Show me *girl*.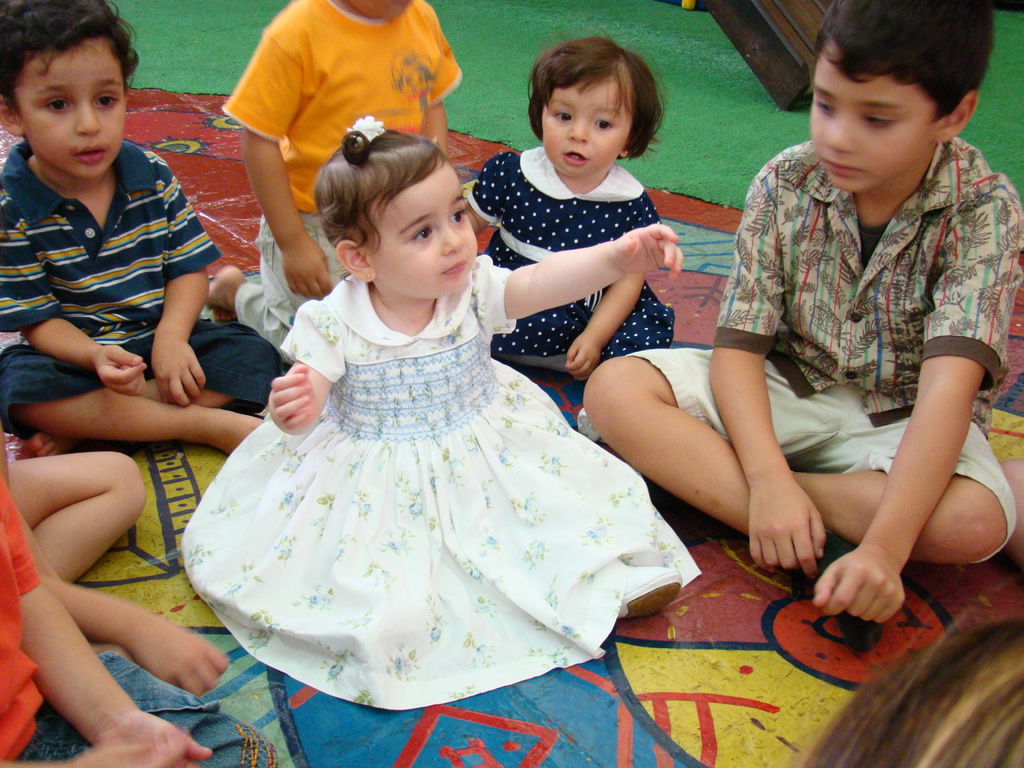
*girl* is here: l=465, t=22, r=676, b=383.
